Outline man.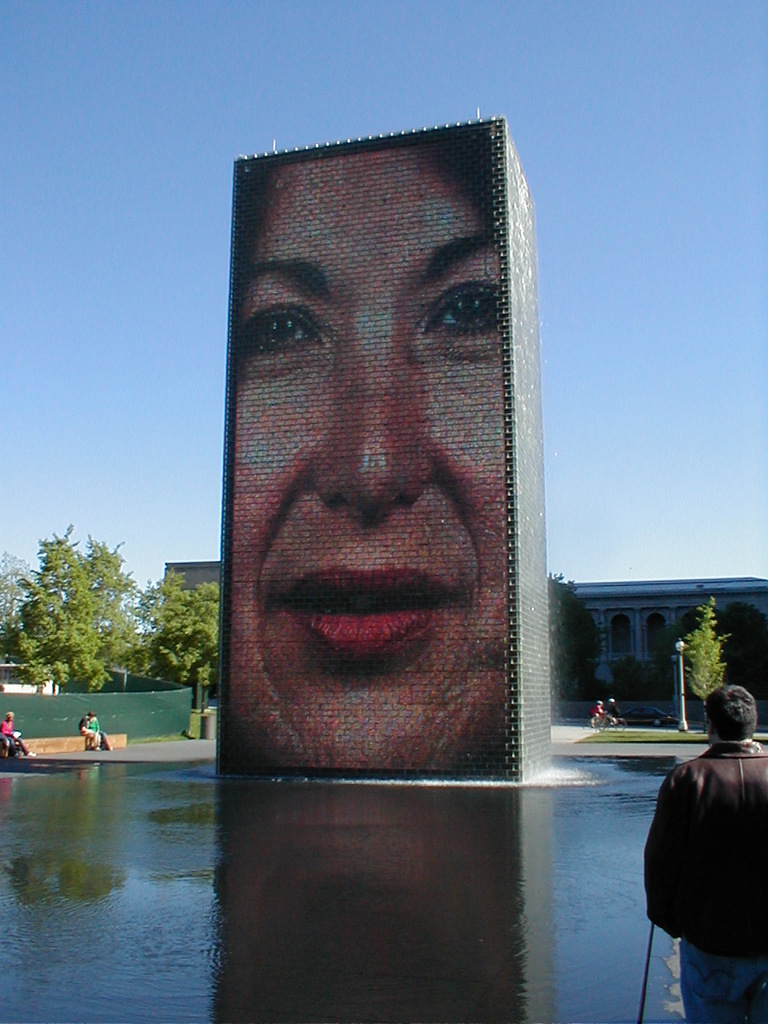
Outline: <region>643, 685, 767, 1023</region>.
